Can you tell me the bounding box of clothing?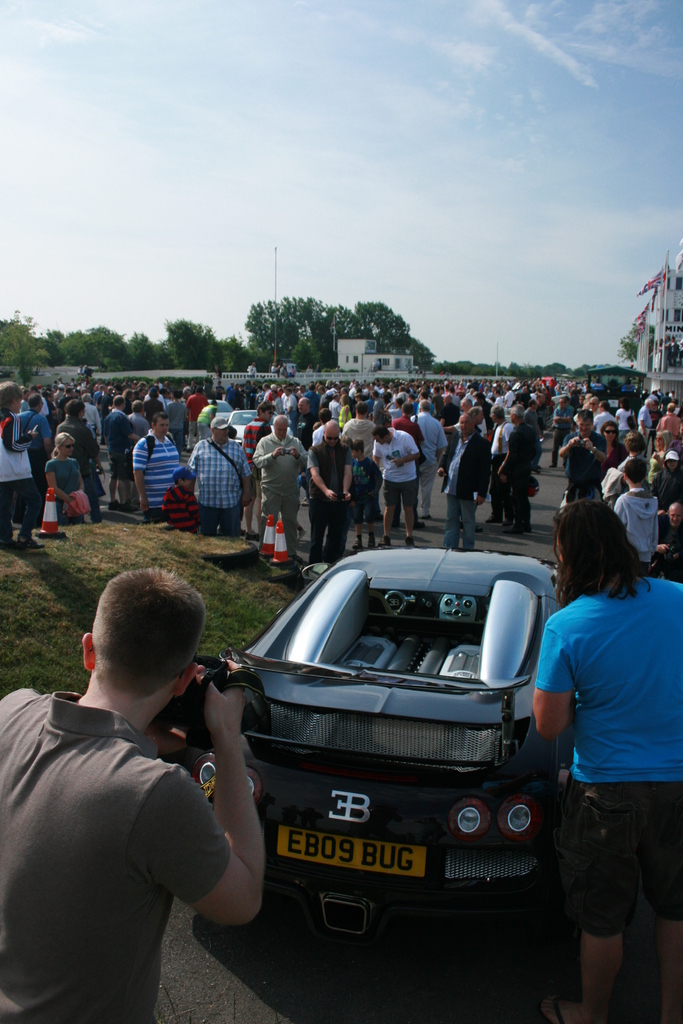
detection(165, 404, 186, 447).
